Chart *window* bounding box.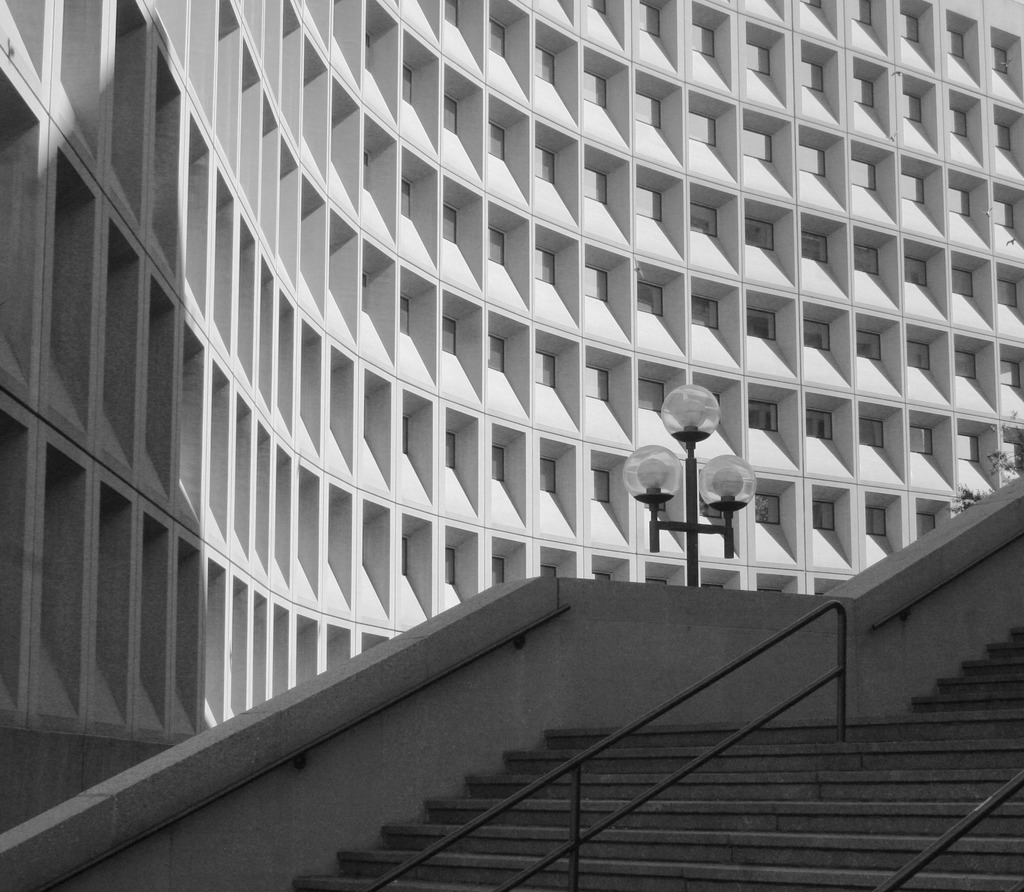
Charted: <box>444,547,459,585</box>.
